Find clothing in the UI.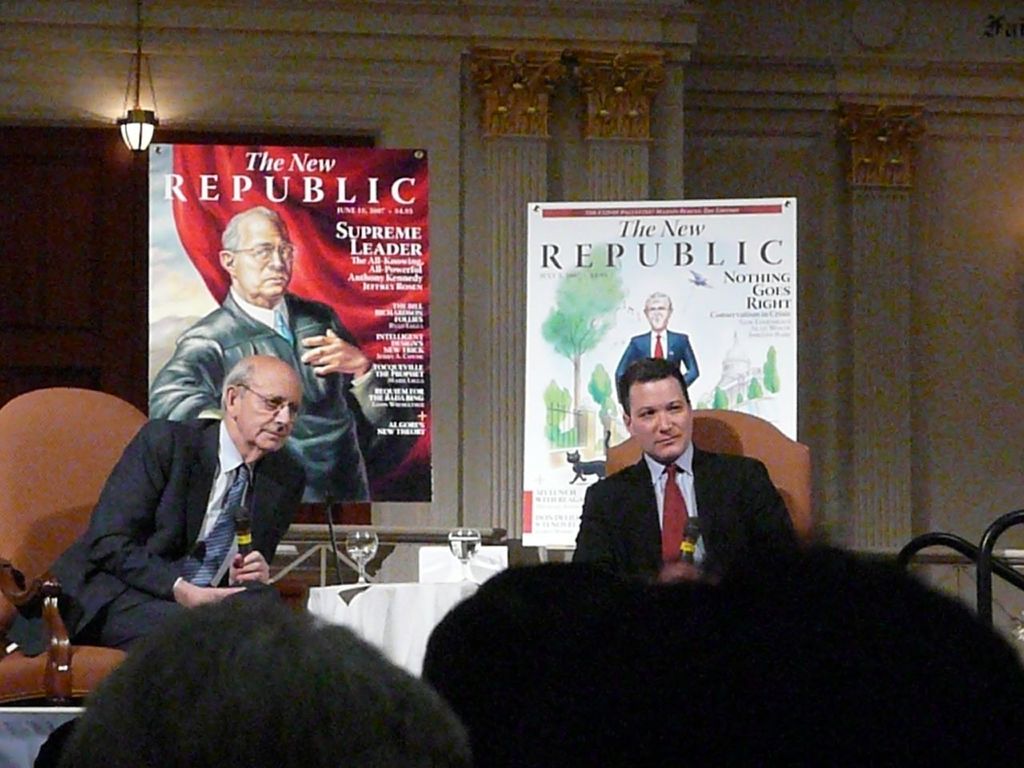
UI element at bbox=(614, 329, 702, 387).
